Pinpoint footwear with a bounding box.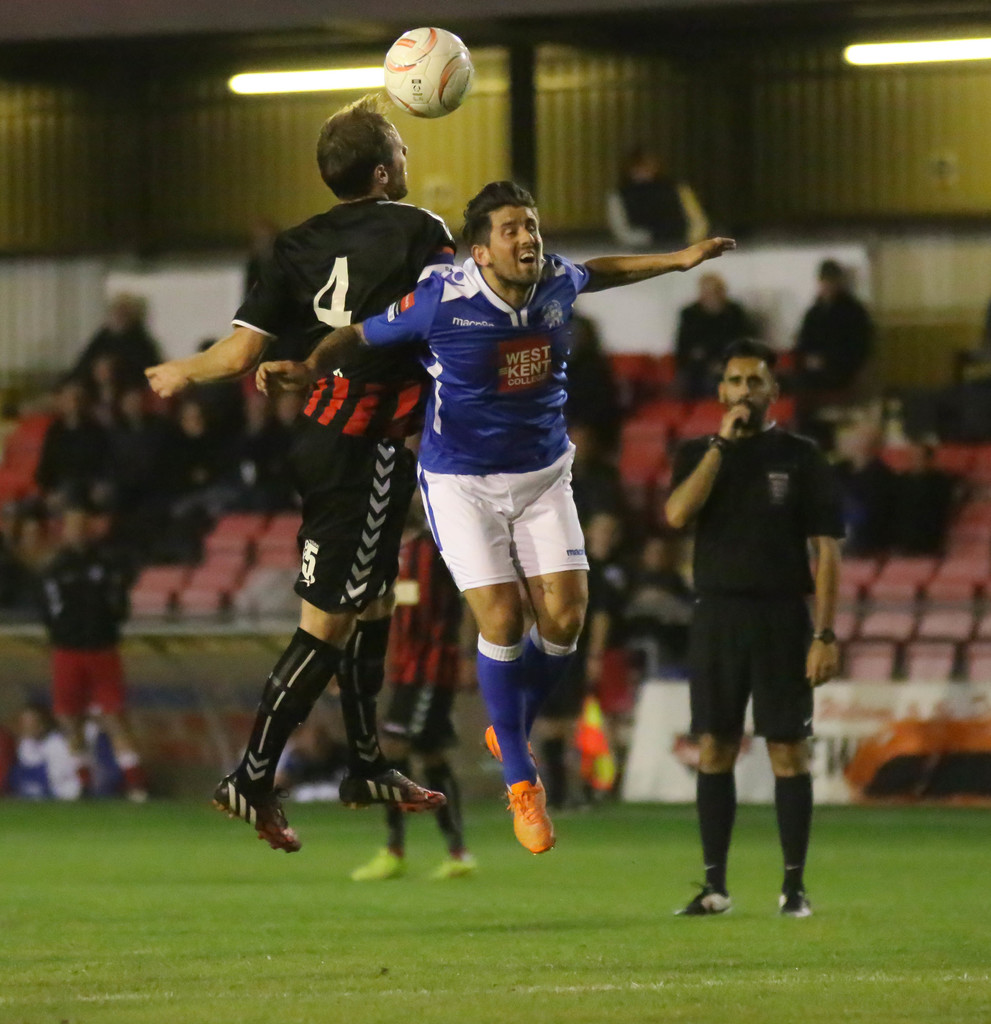
<box>344,844,404,888</box>.
